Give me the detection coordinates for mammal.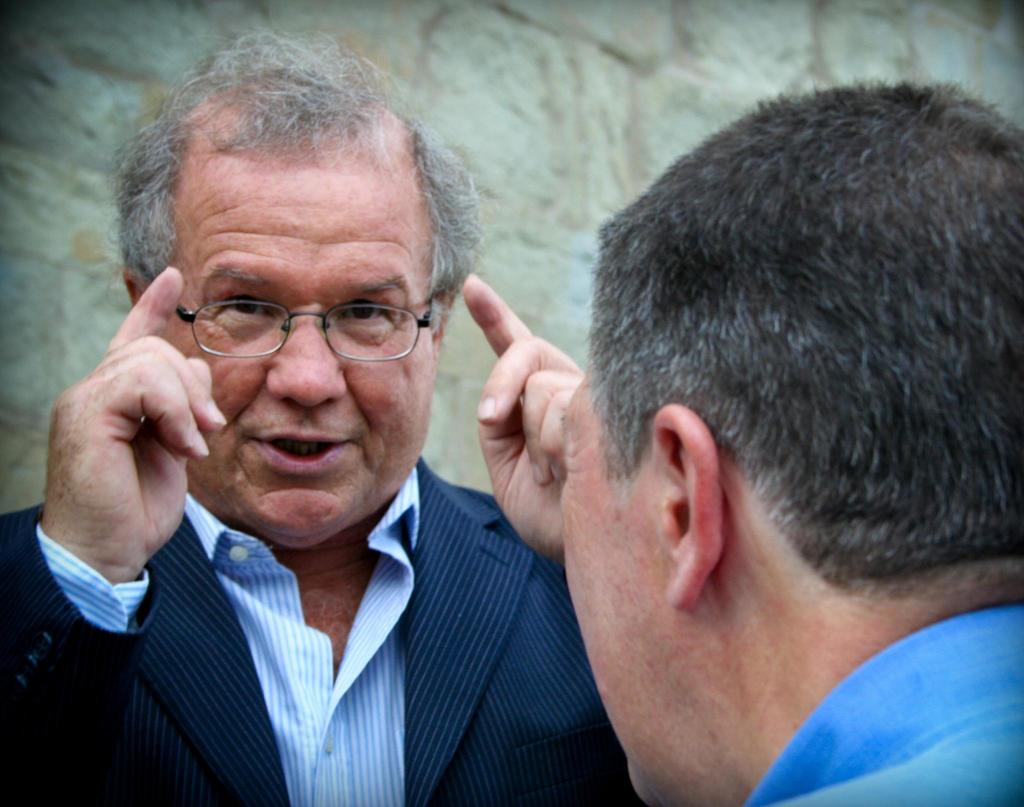
[499, 53, 1023, 806].
